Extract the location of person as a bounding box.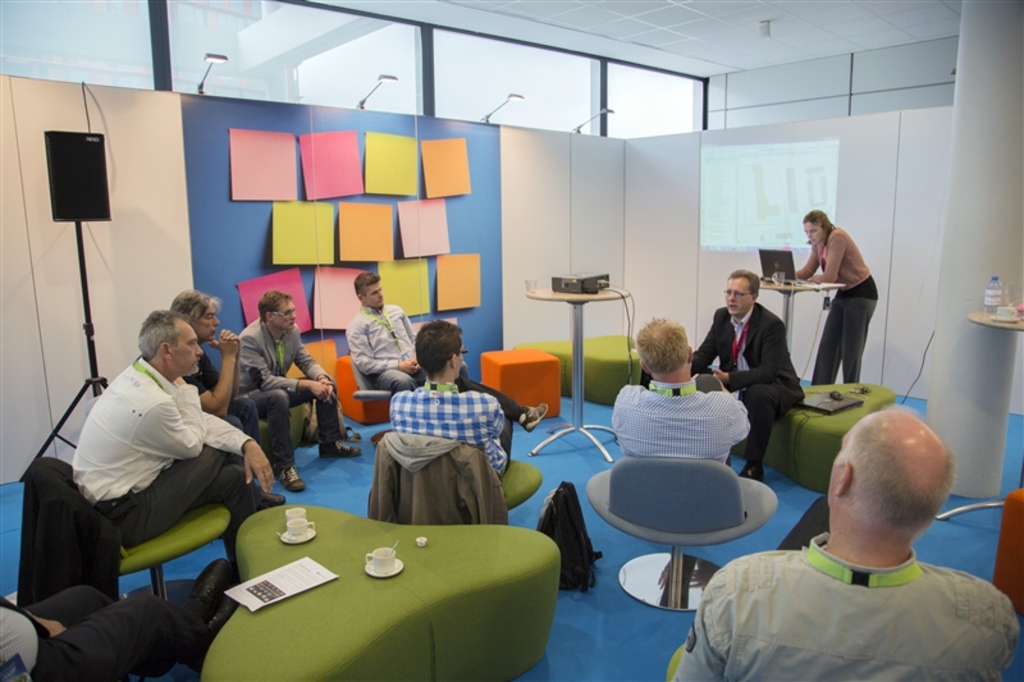
x1=607 y1=312 x2=749 y2=470.
